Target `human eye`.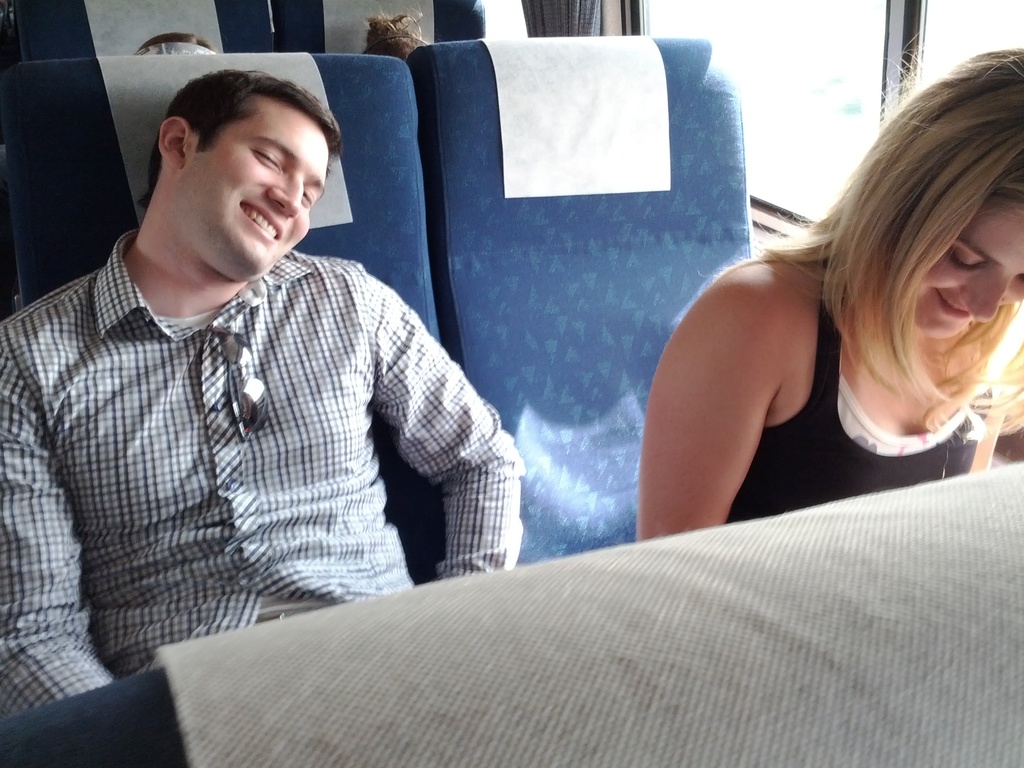
Target region: {"x1": 298, "y1": 187, "x2": 316, "y2": 207}.
